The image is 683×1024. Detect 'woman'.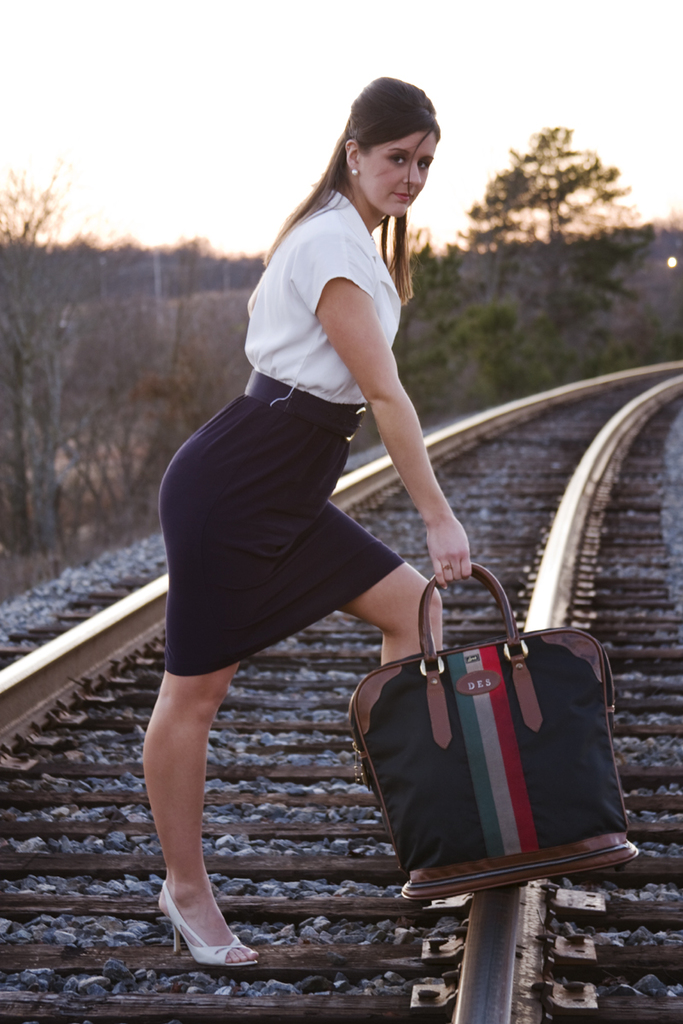
Detection: (x1=109, y1=66, x2=519, y2=957).
